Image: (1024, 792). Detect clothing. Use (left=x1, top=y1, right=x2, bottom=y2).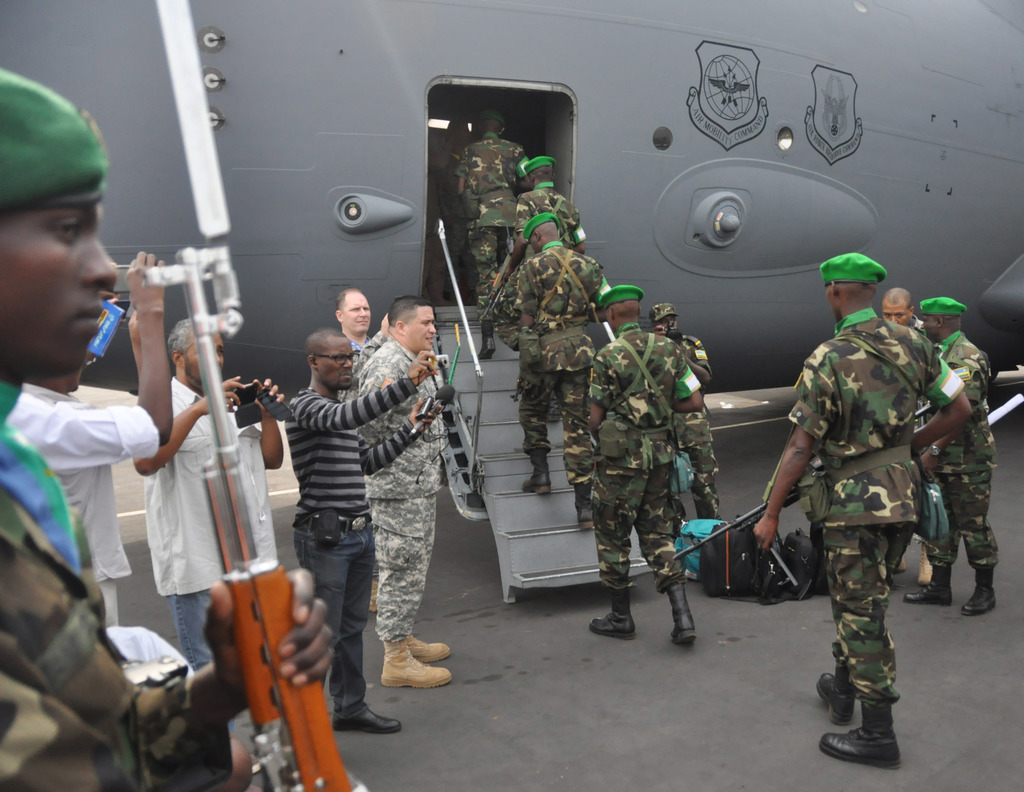
(left=509, top=189, right=583, bottom=246).
